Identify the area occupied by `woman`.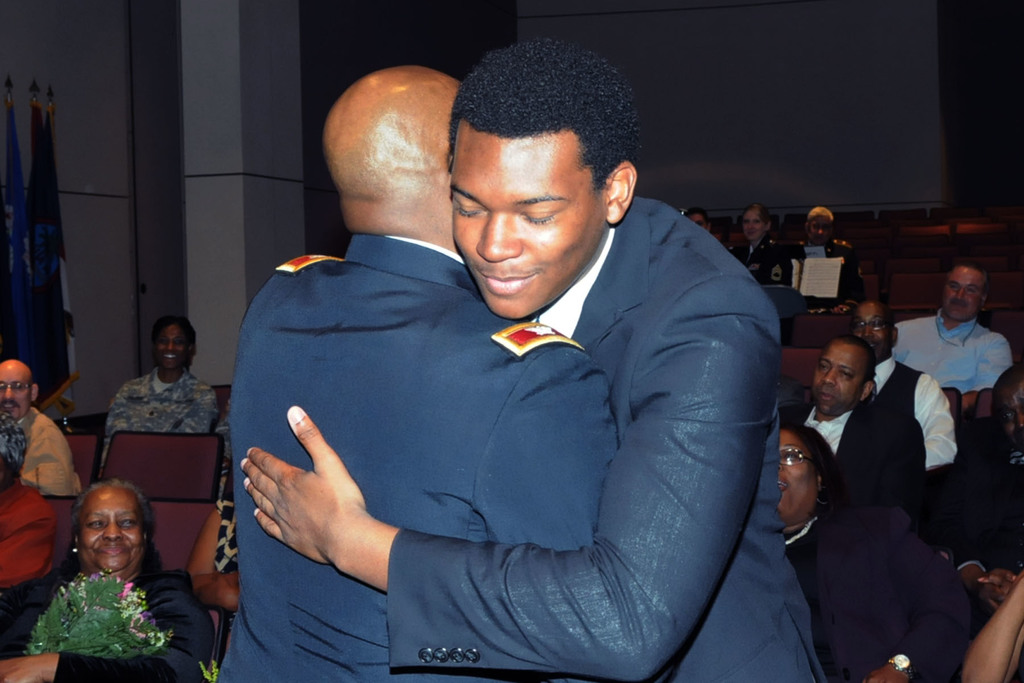
Area: <region>792, 199, 862, 307</region>.
